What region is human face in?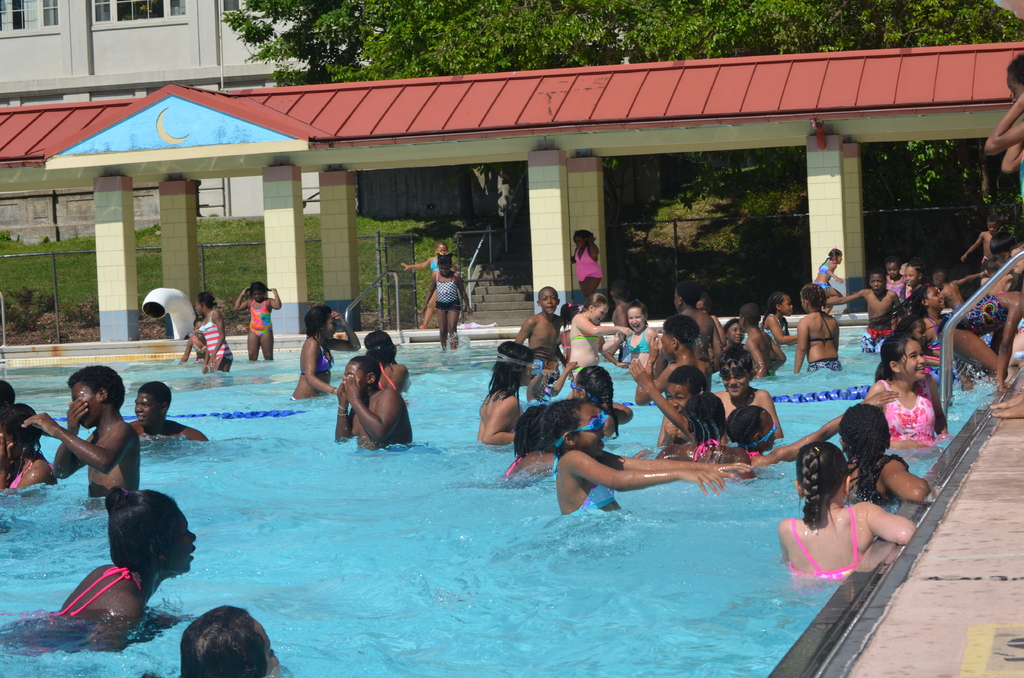
region(724, 361, 751, 395).
